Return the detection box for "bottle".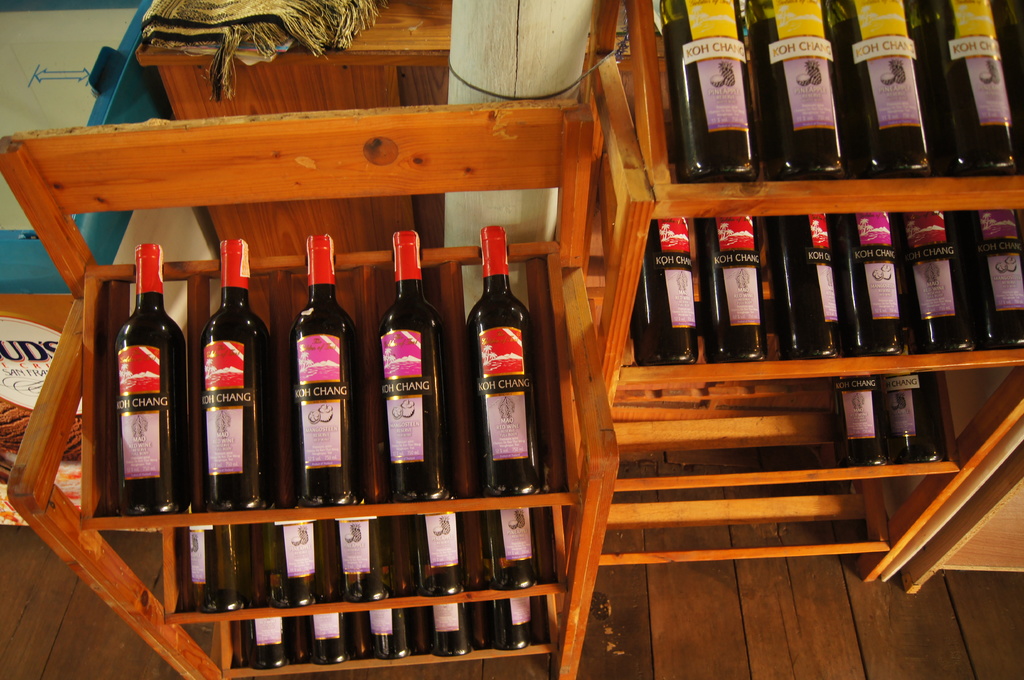
BBox(335, 512, 381, 609).
